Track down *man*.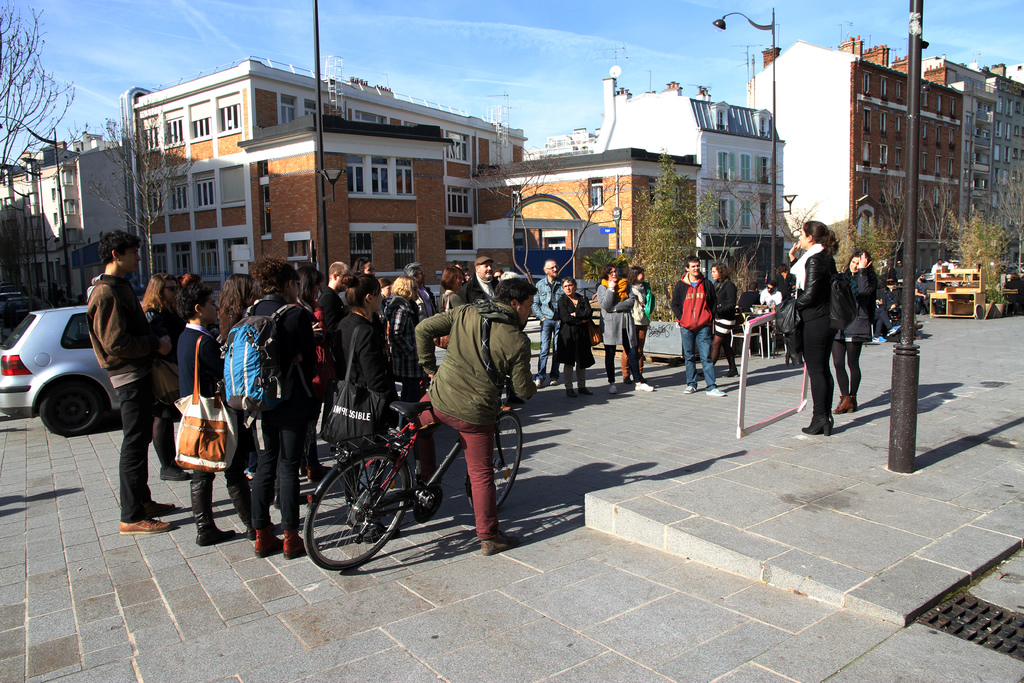
Tracked to x1=113, y1=234, x2=171, y2=548.
